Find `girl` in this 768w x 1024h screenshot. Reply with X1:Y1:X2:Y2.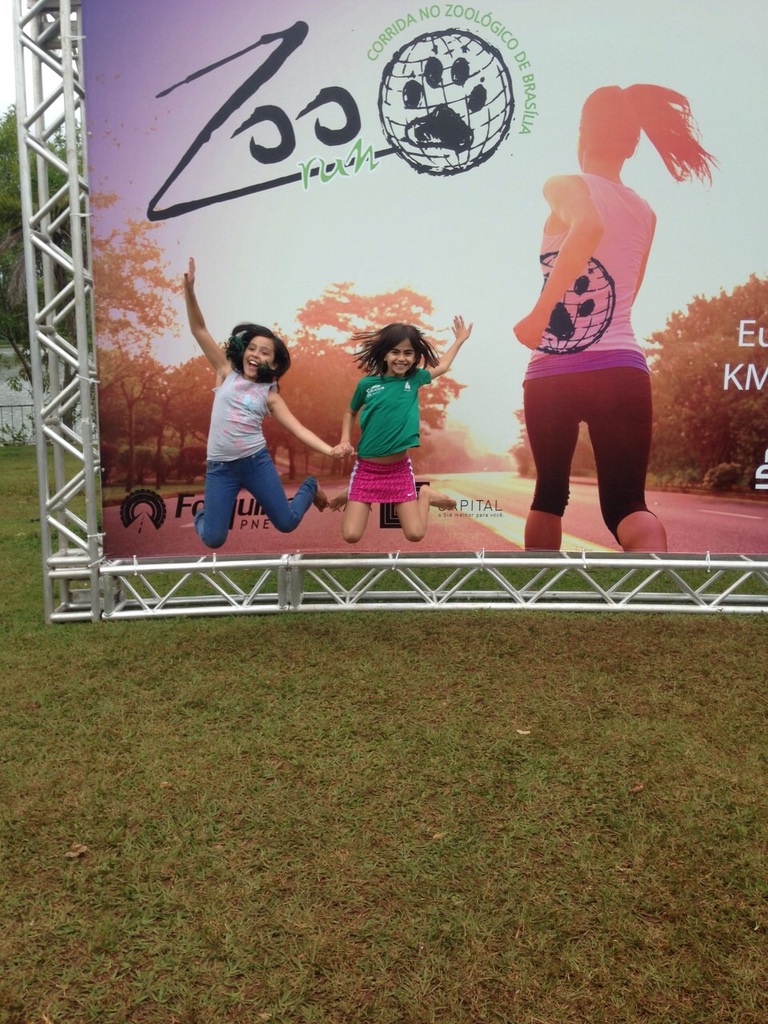
331:332:463:530.
